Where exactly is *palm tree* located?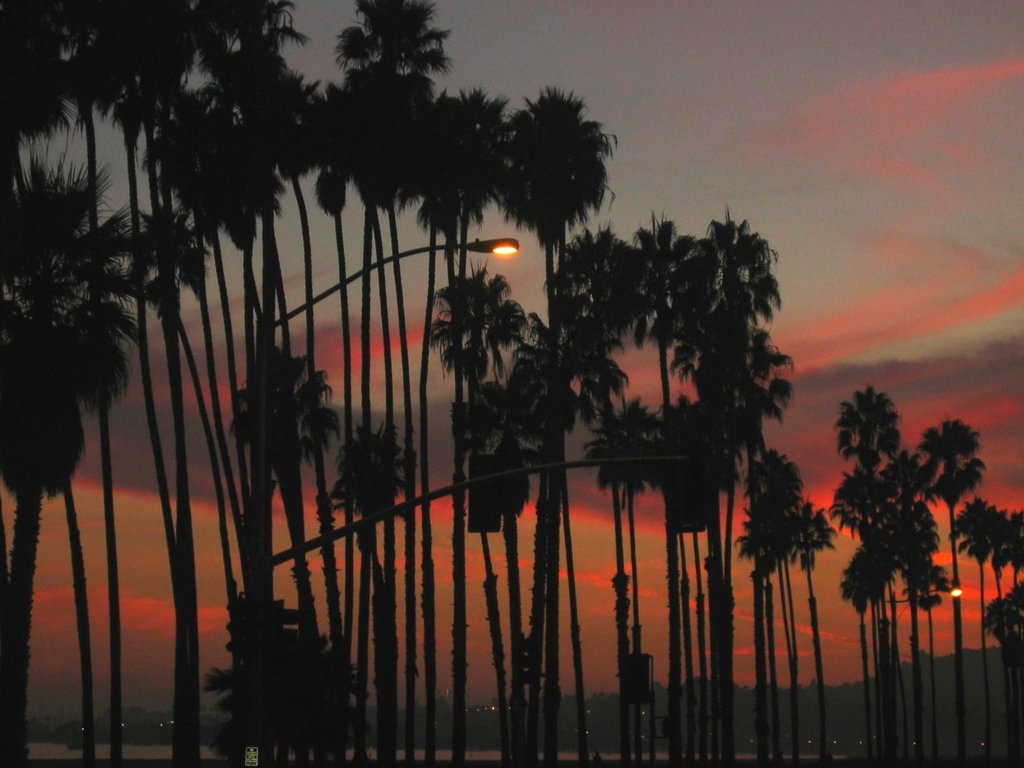
Its bounding box is {"left": 483, "top": 89, "right": 616, "bottom": 759}.
